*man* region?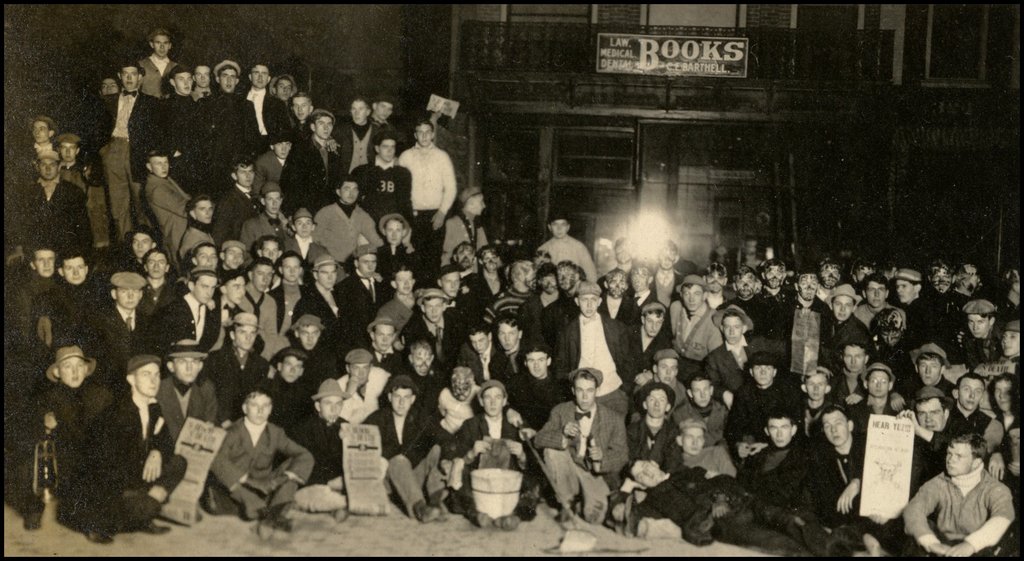
BBox(446, 239, 477, 280)
